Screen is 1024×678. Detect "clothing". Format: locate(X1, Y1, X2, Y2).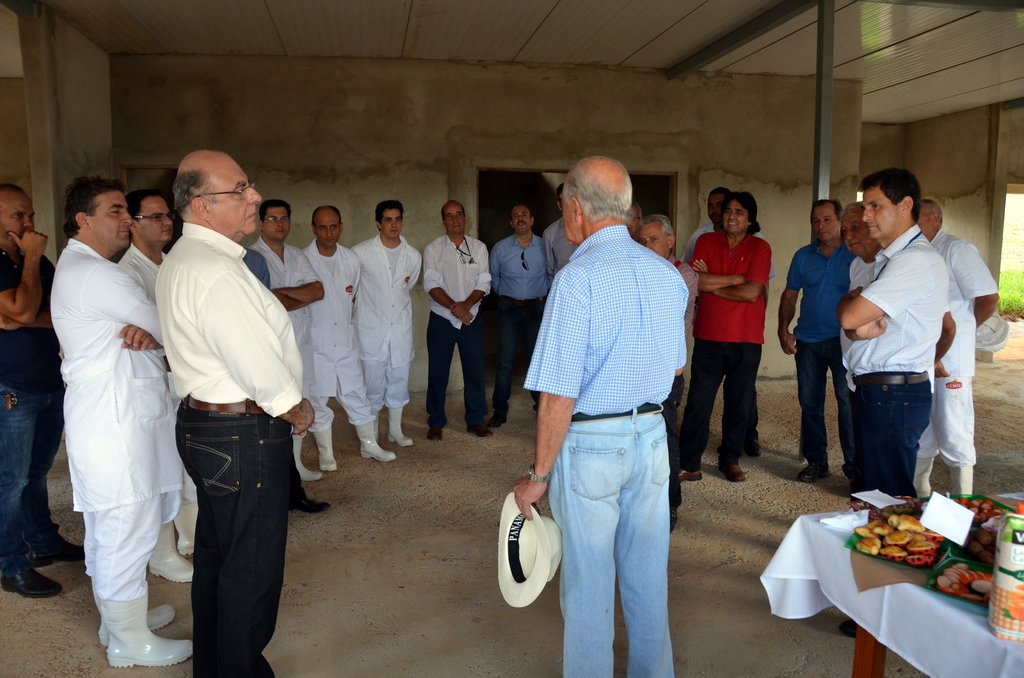
locate(837, 254, 877, 391).
